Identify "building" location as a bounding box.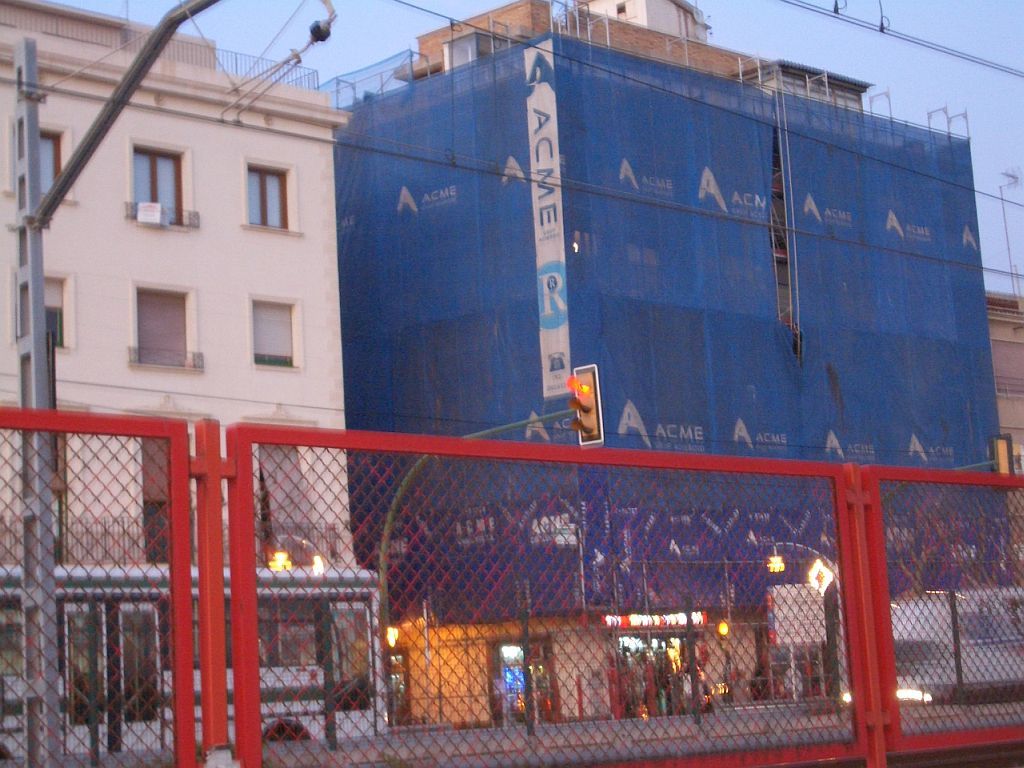
l=226, t=0, r=971, b=638.
